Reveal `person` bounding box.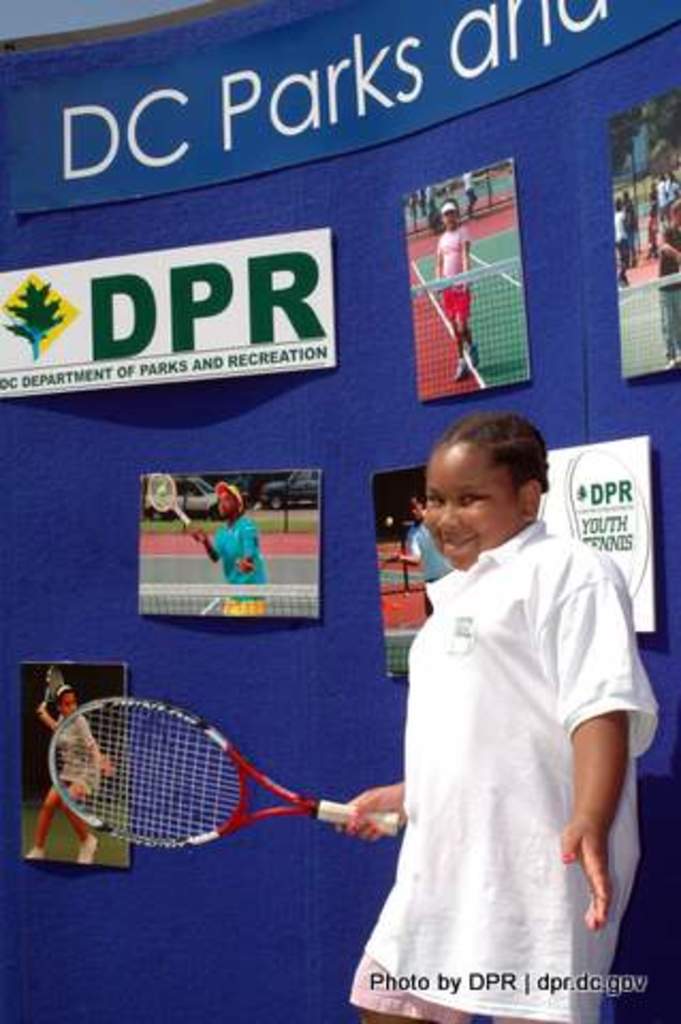
Revealed: rect(438, 196, 489, 375).
